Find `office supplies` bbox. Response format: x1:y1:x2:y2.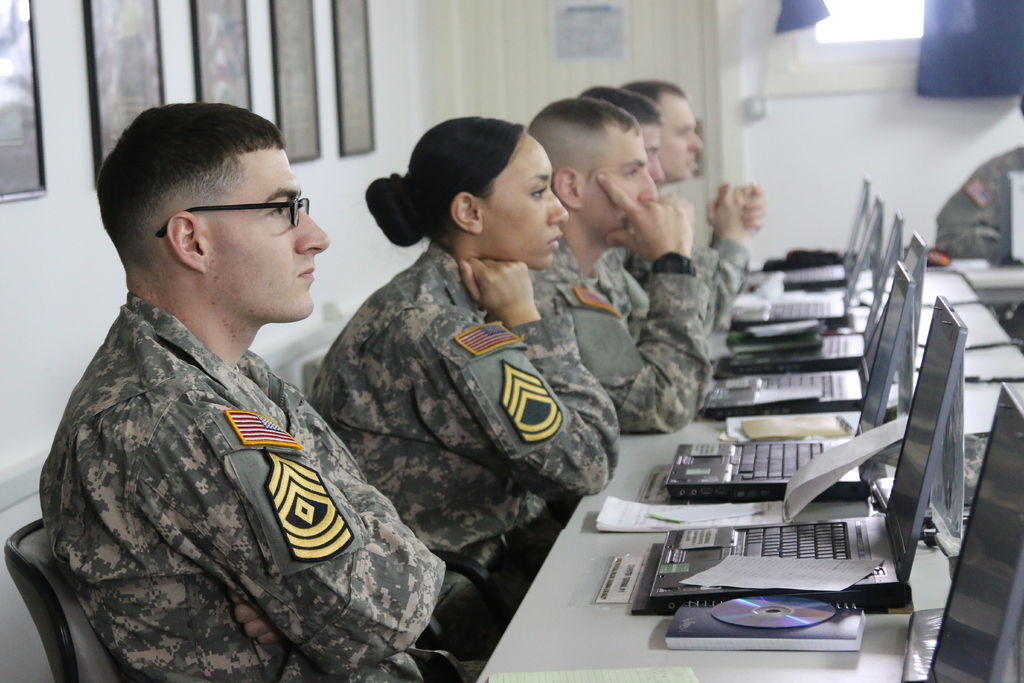
872:295:963:593.
